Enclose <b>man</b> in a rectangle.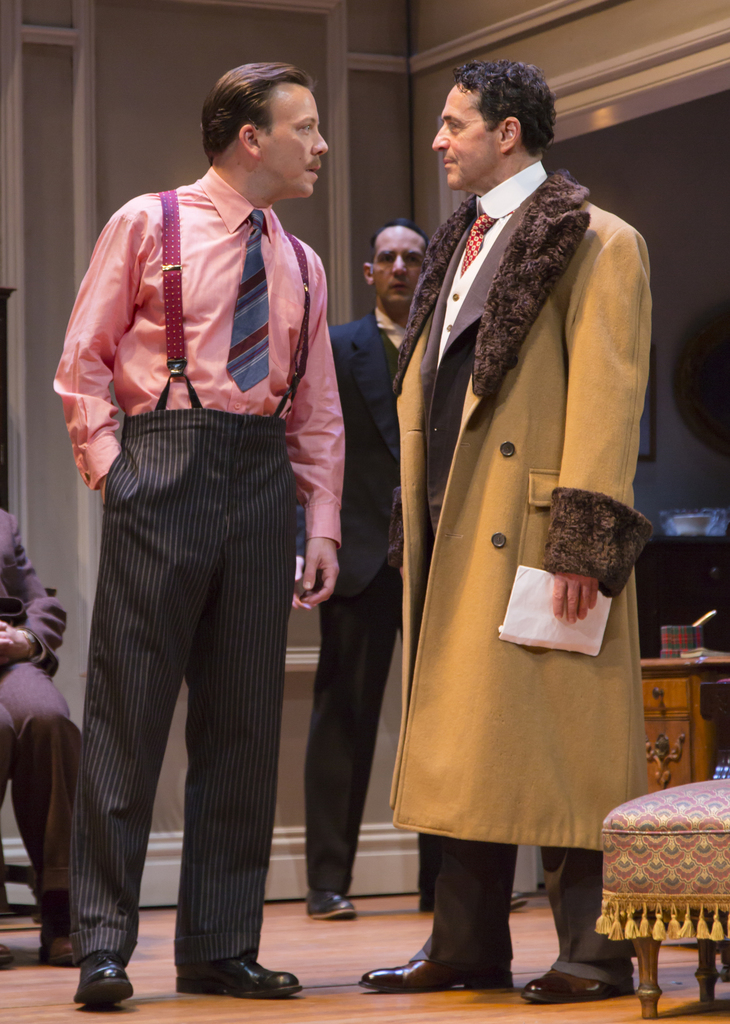
x1=348 y1=59 x2=655 y2=995.
